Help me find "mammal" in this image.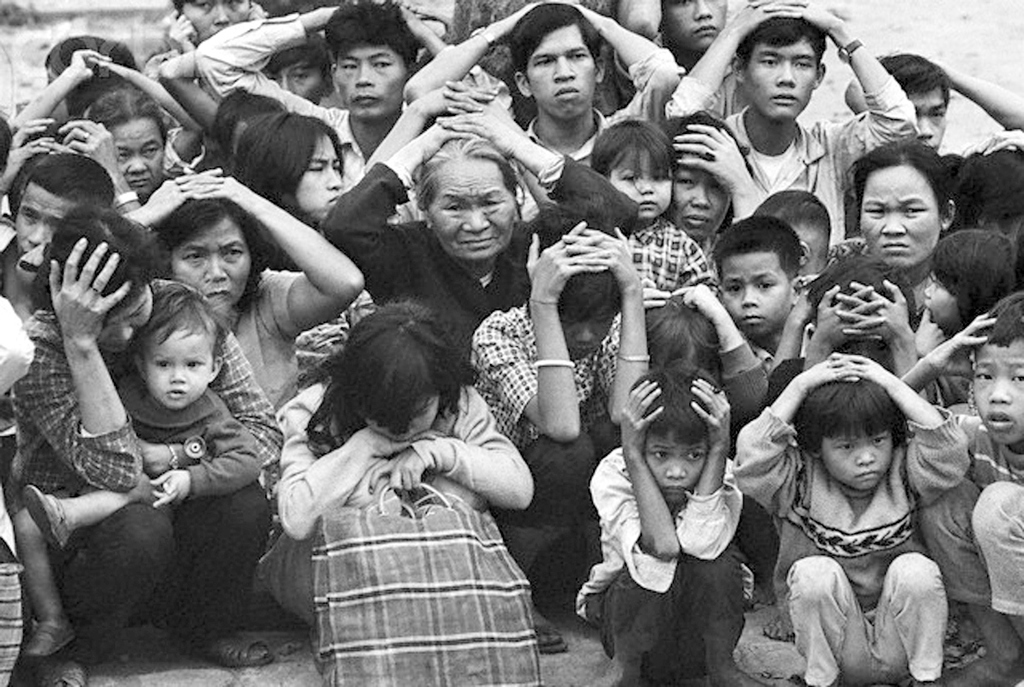
Found it: (x1=8, y1=283, x2=265, y2=655).
